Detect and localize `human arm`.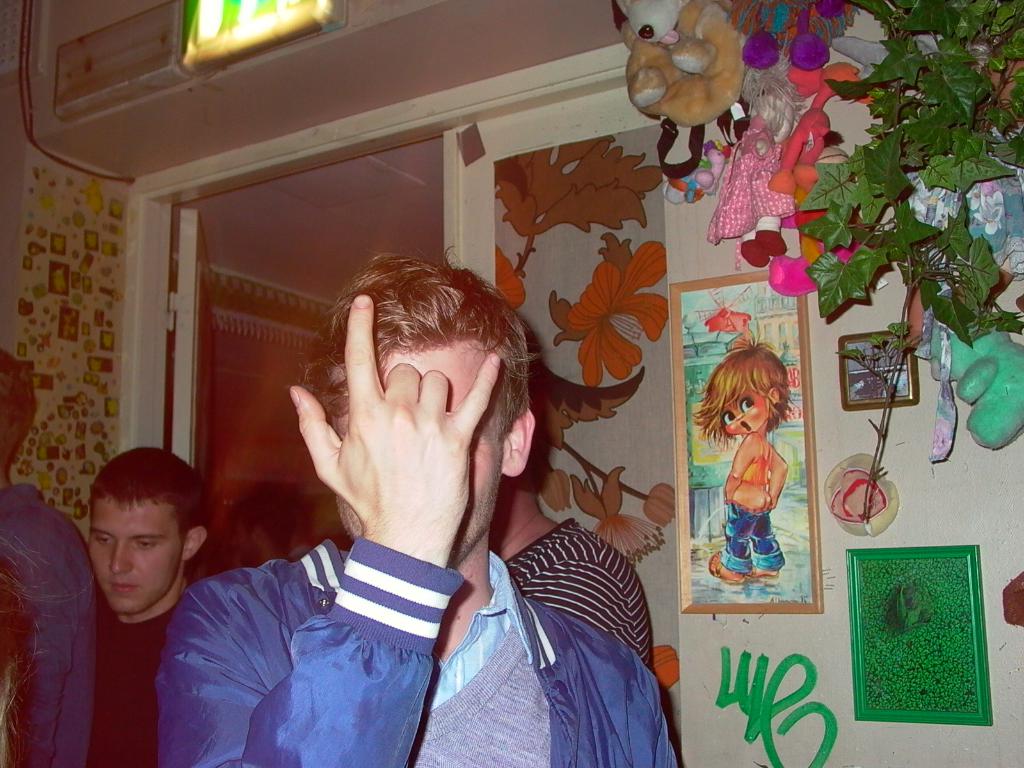
Localized at BBox(154, 294, 499, 764).
